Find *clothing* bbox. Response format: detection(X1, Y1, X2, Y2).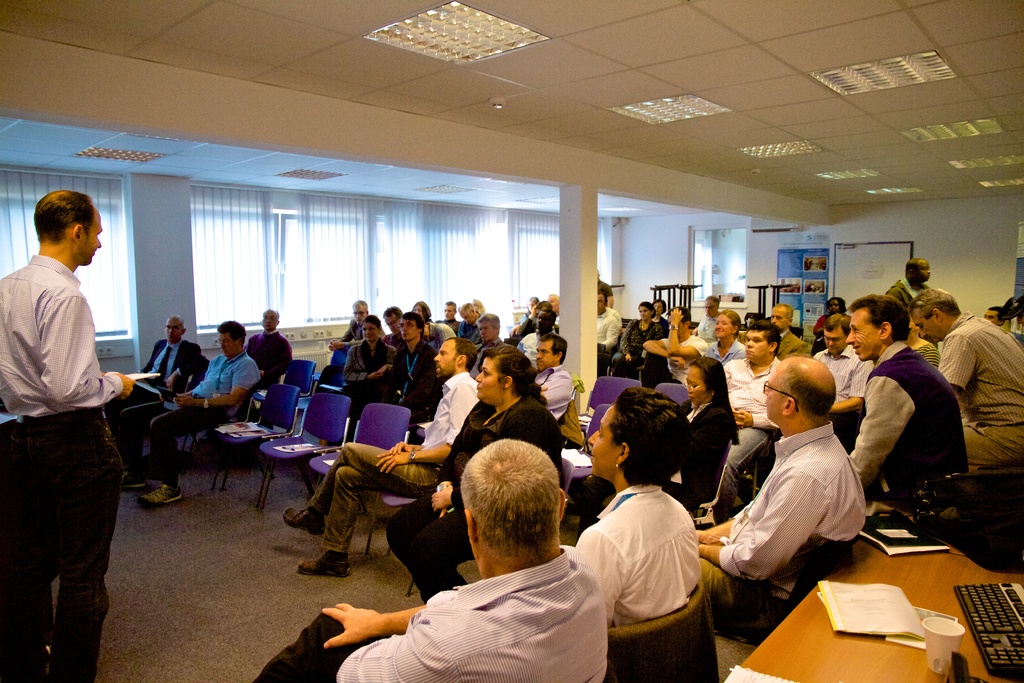
detection(535, 366, 574, 416).
